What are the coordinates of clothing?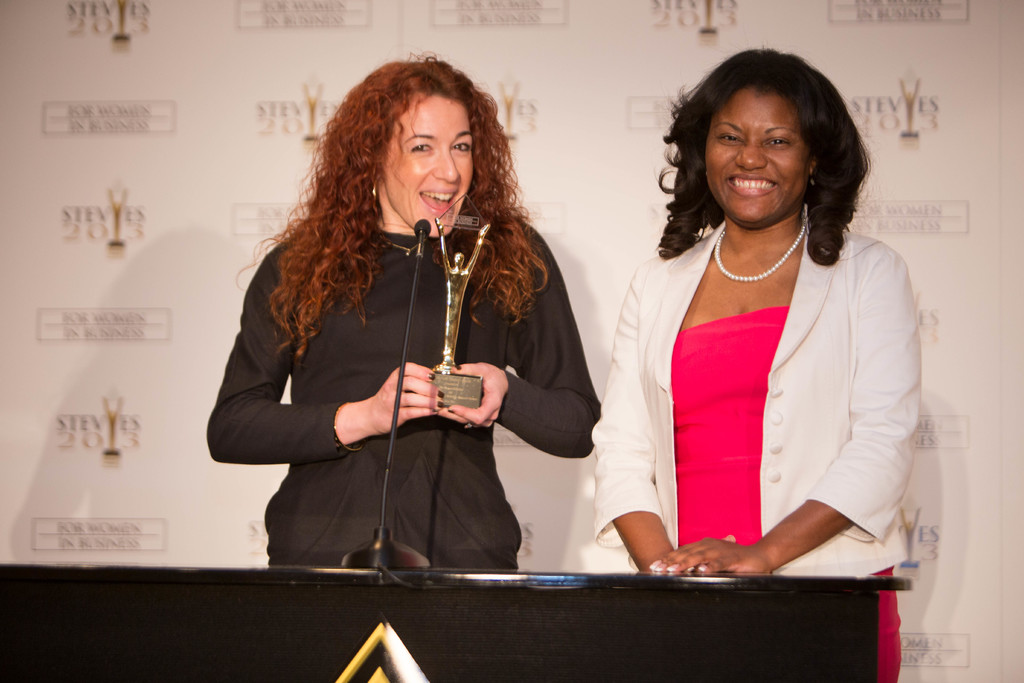
[x1=206, y1=205, x2=607, y2=570].
